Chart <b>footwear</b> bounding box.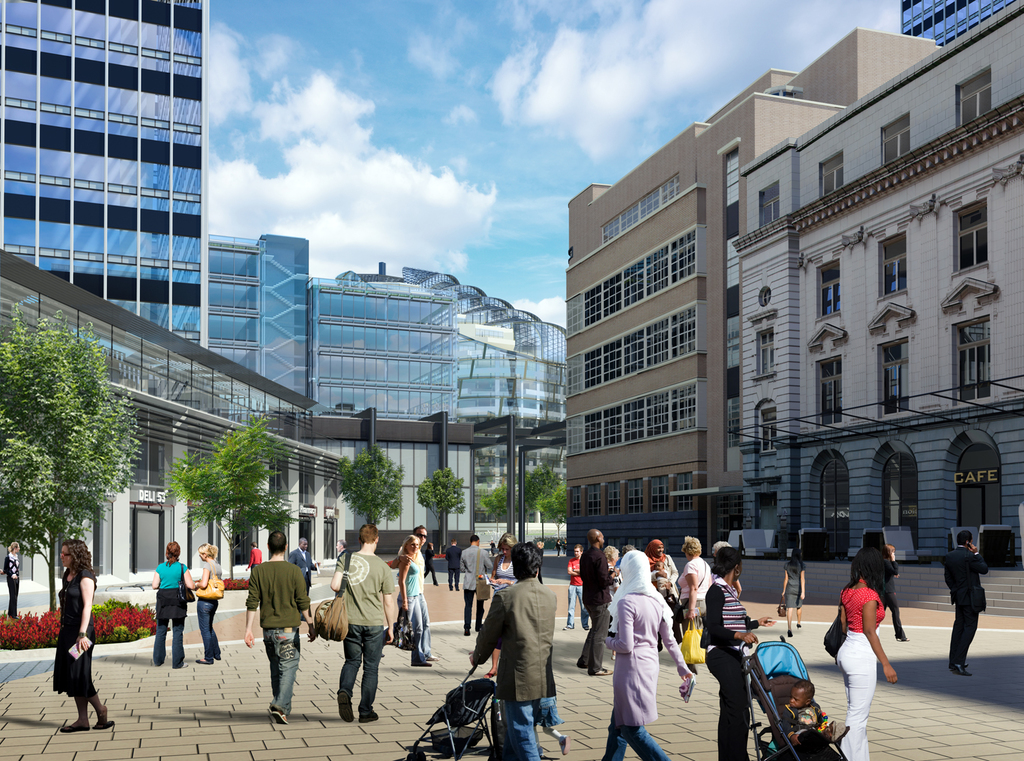
Charted: (x1=412, y1=660, x2=432, y2=667).
